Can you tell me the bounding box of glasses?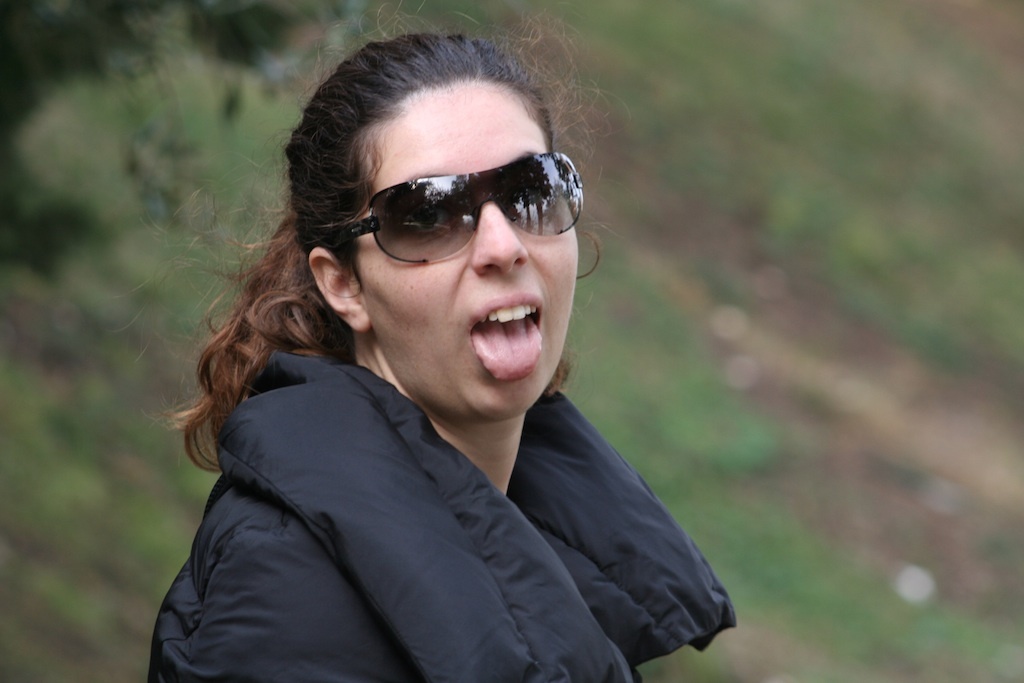
(310,151,586,266).
